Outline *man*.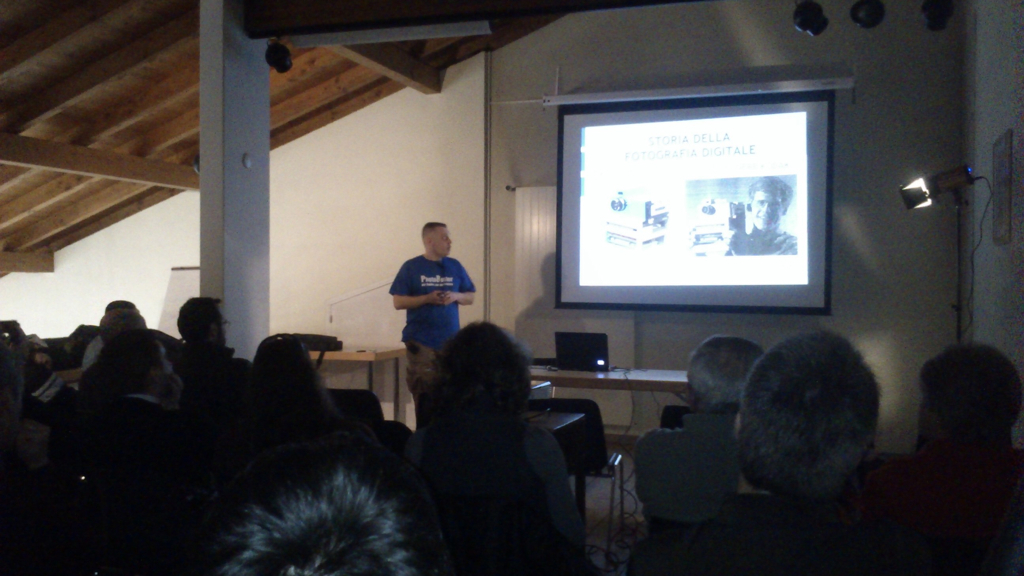
Outline: 634 329 765 522.
